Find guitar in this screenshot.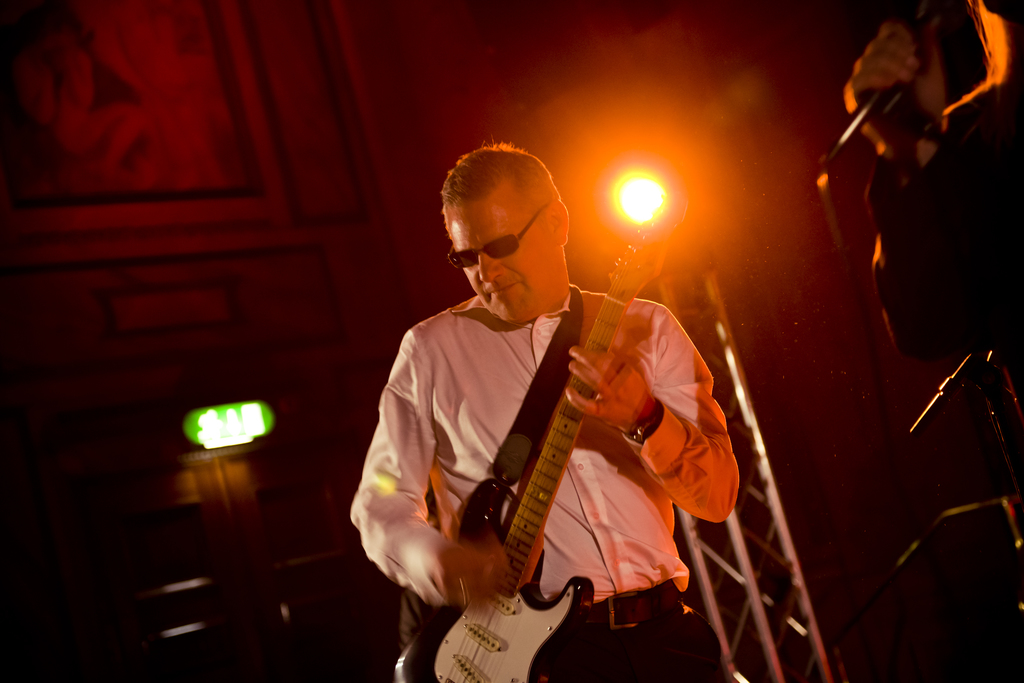
The bounding box for guitar is <region>392, 236, 666, 682</region>.
